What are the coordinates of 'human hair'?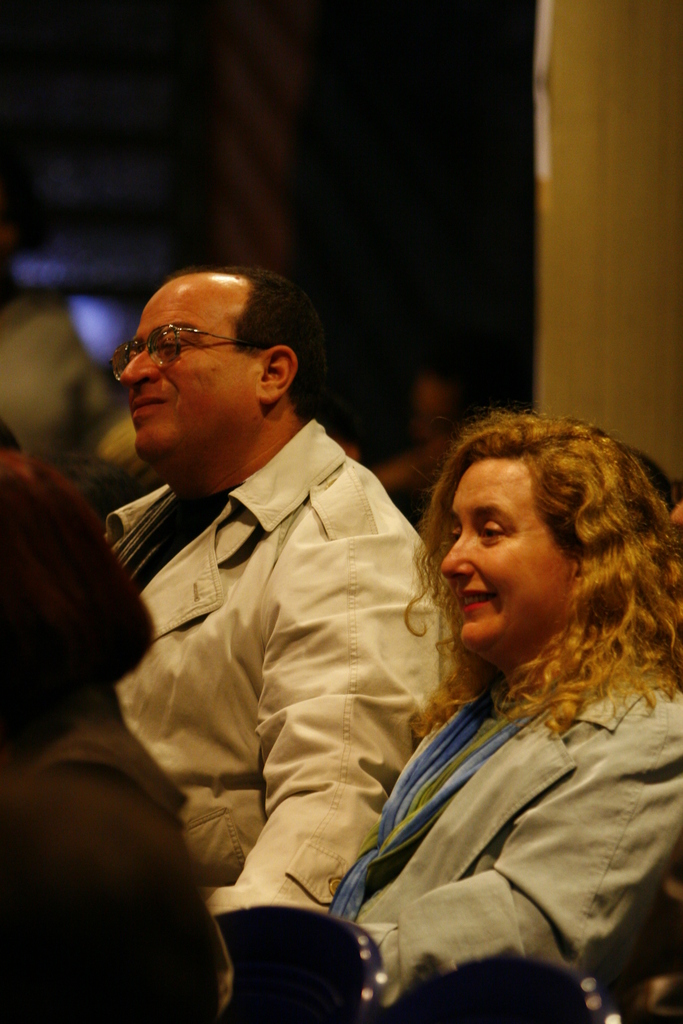
[185, 268, 317, 396].
